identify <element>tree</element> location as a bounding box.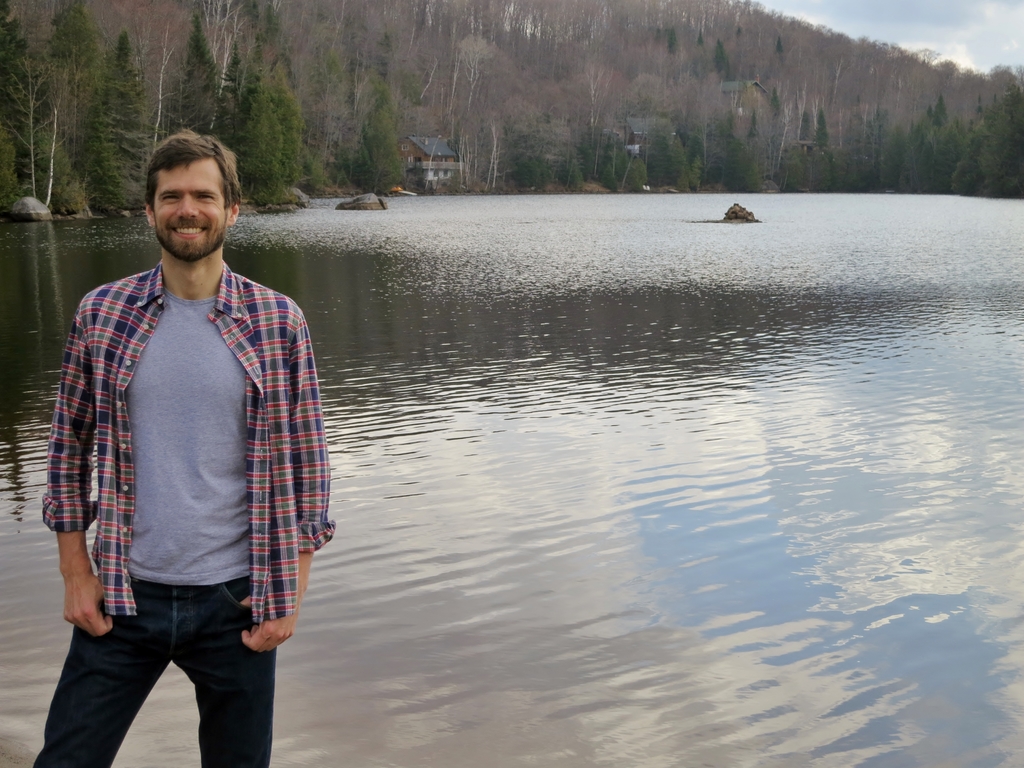
(204,0,243,102).
